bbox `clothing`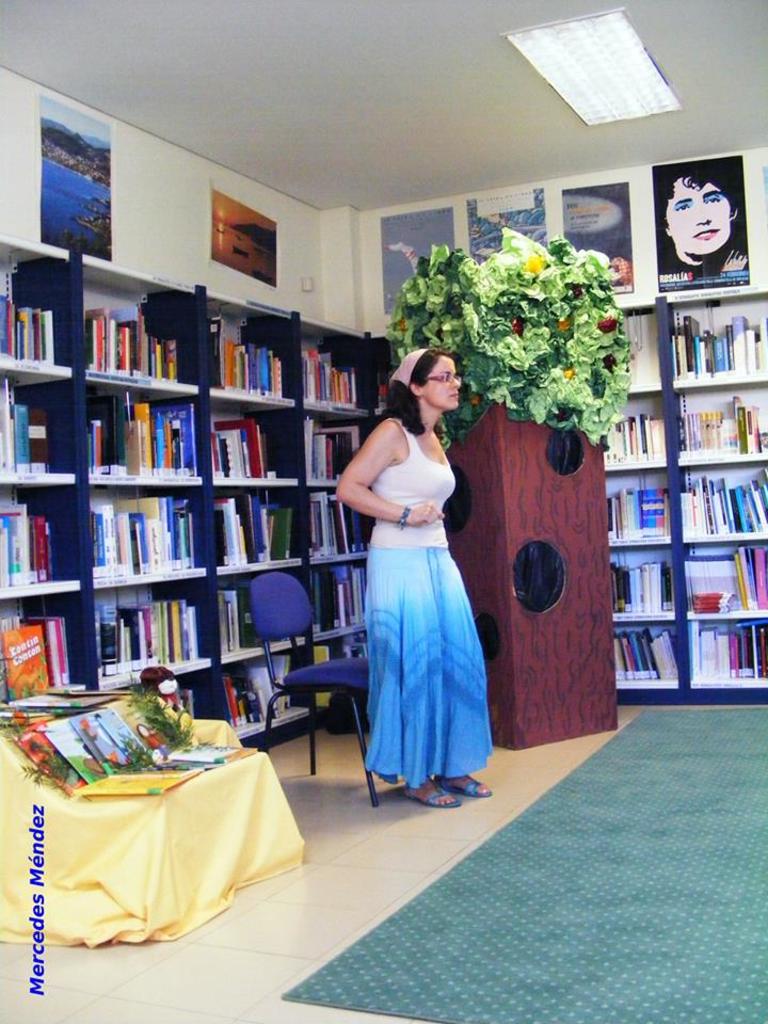
select_region(364, 426, 495, 790)
